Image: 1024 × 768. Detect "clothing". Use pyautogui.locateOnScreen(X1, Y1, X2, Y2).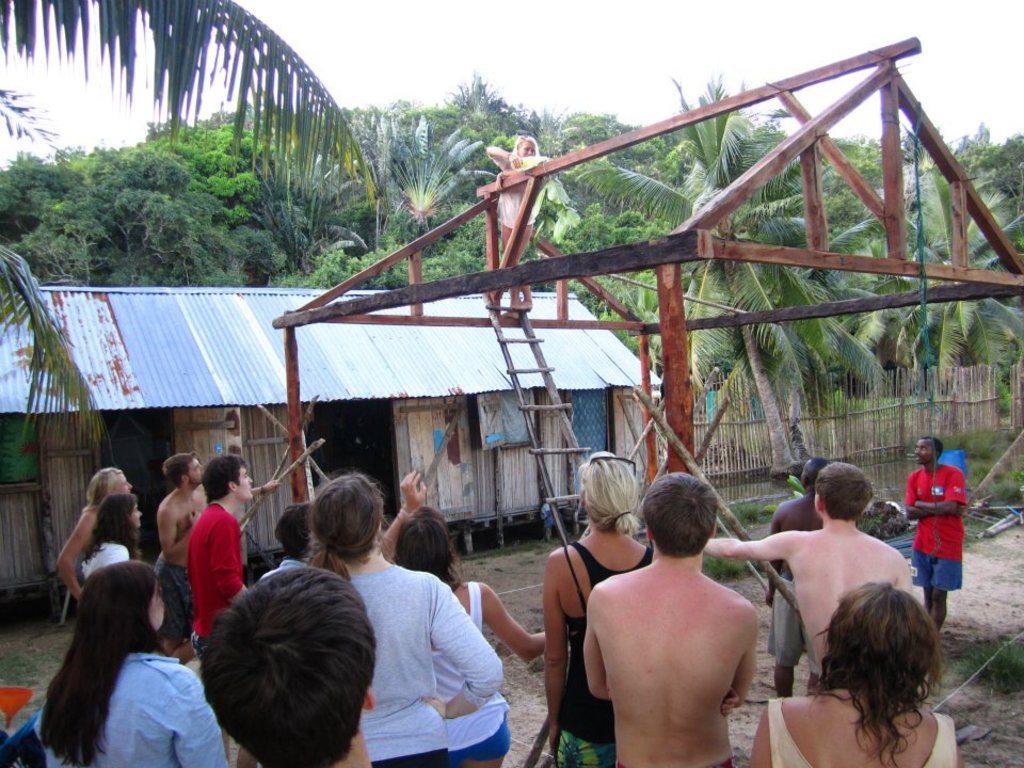
pyautogui.locateOnScreen(562, 542, 650, 767).
